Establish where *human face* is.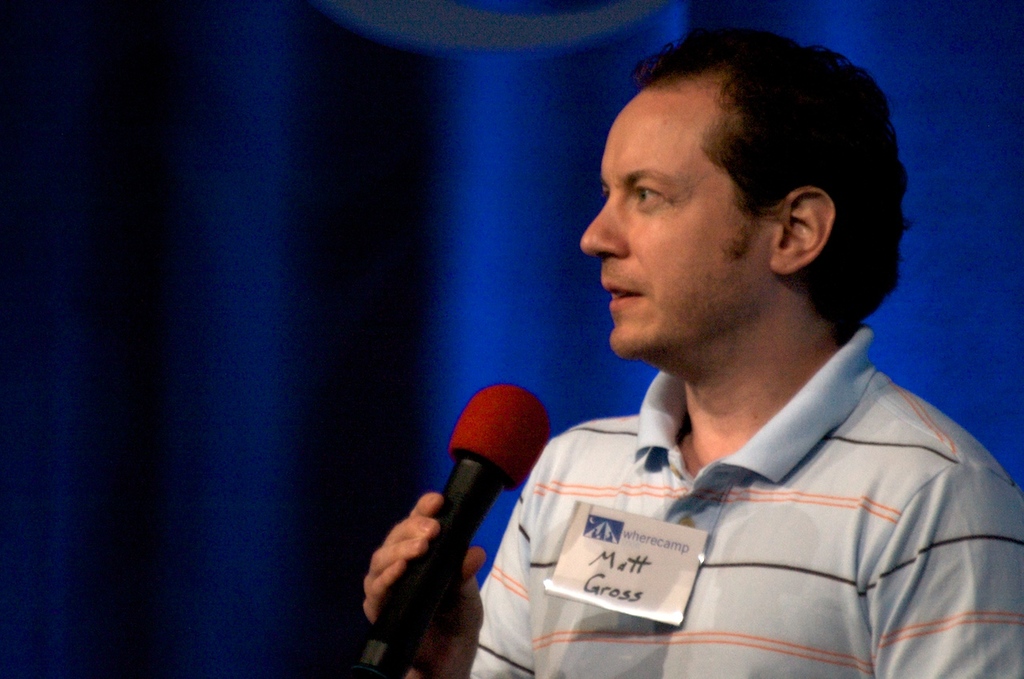
Established at crop(579, 78, 770, 362).
